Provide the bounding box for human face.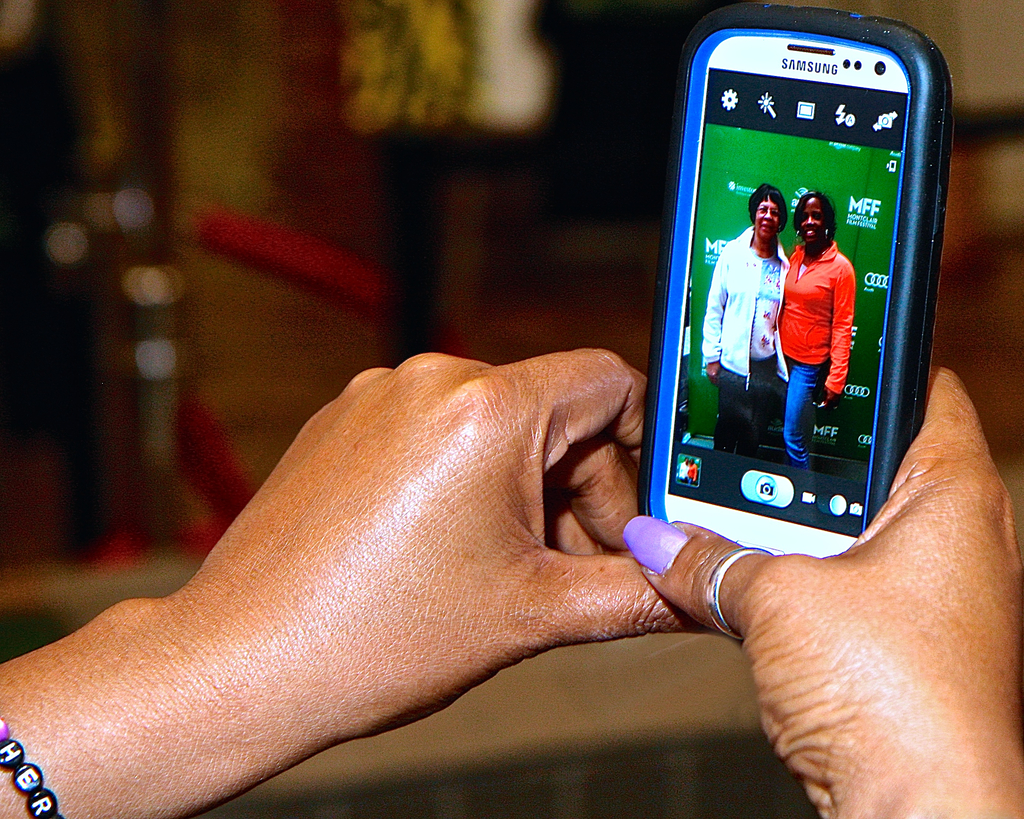
797:195:823:243.
